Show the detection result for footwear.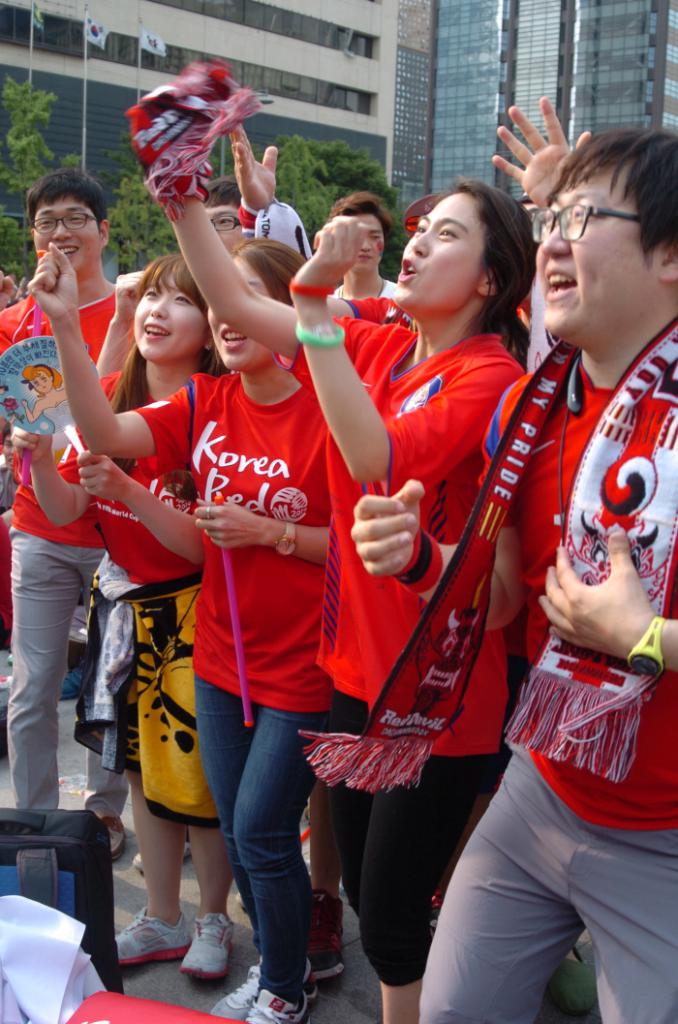
(313,913,347,975).
